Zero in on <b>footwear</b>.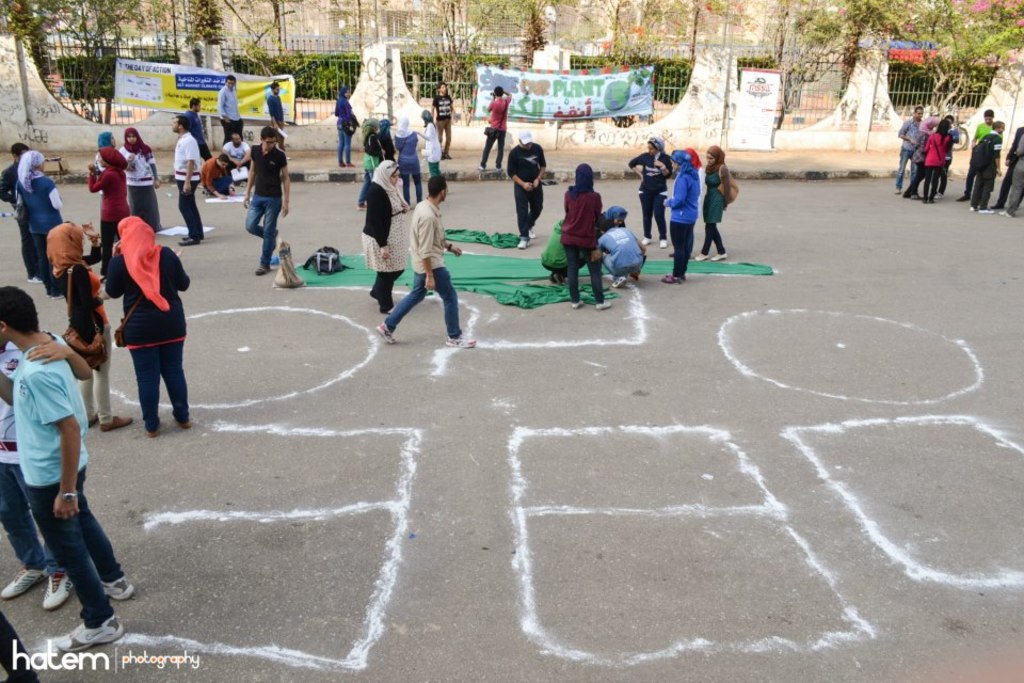
Zeroed in: detection(697, 251, 708, 261).
